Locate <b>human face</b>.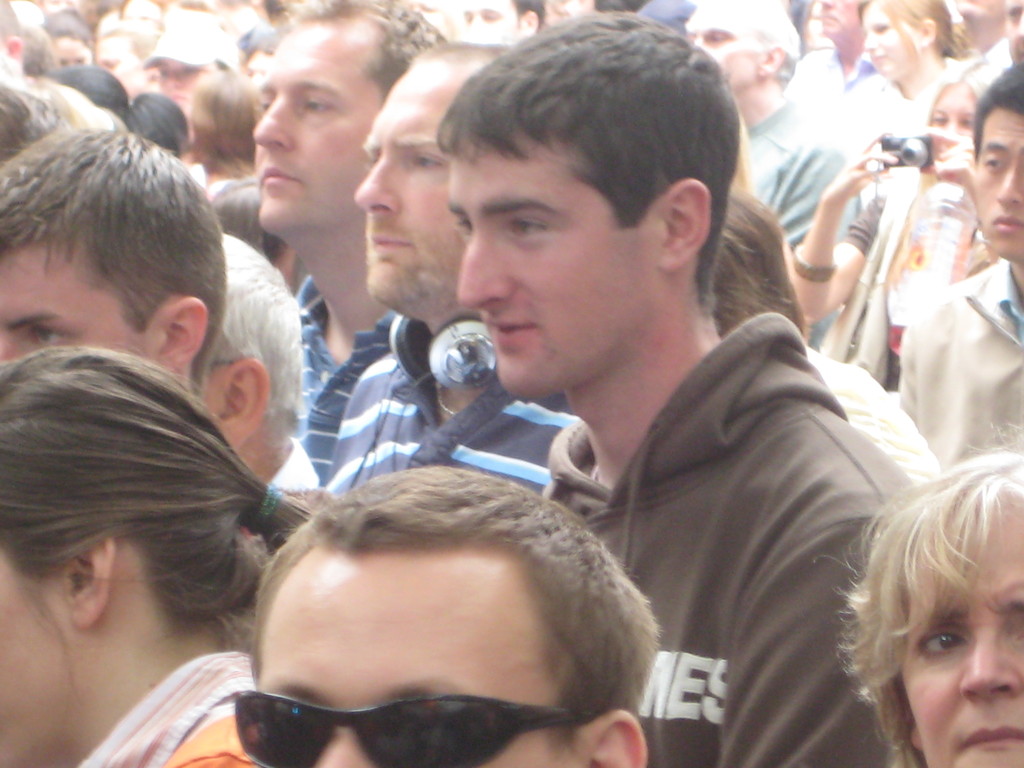
Bounding box: (901, 547, 1023, 766).
